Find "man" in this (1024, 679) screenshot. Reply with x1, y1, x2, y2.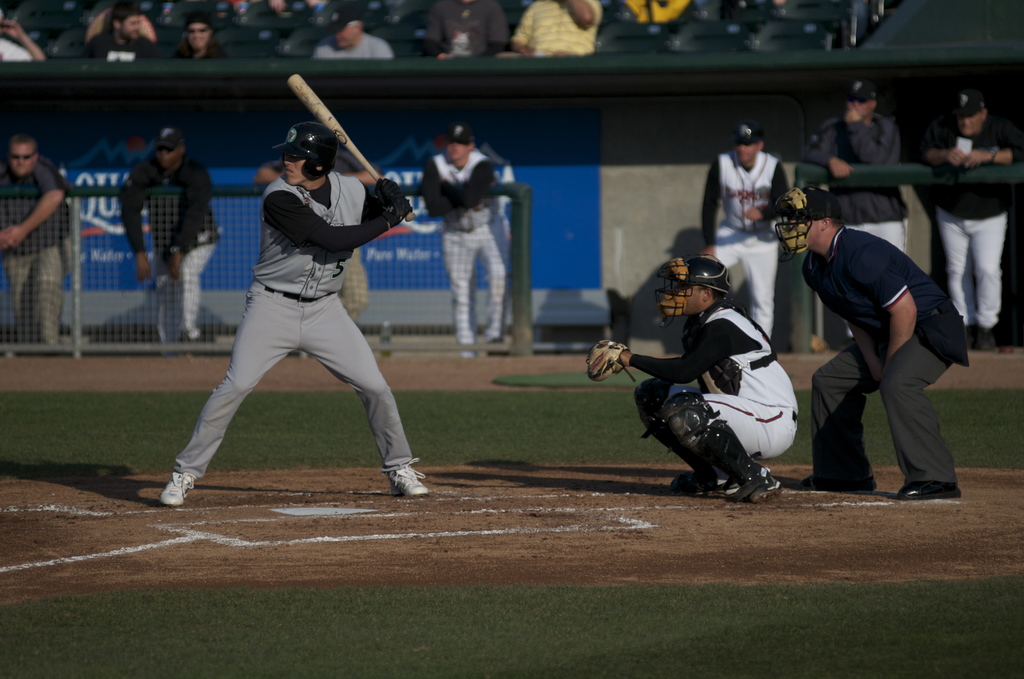
925, 90, 1022, 351.
